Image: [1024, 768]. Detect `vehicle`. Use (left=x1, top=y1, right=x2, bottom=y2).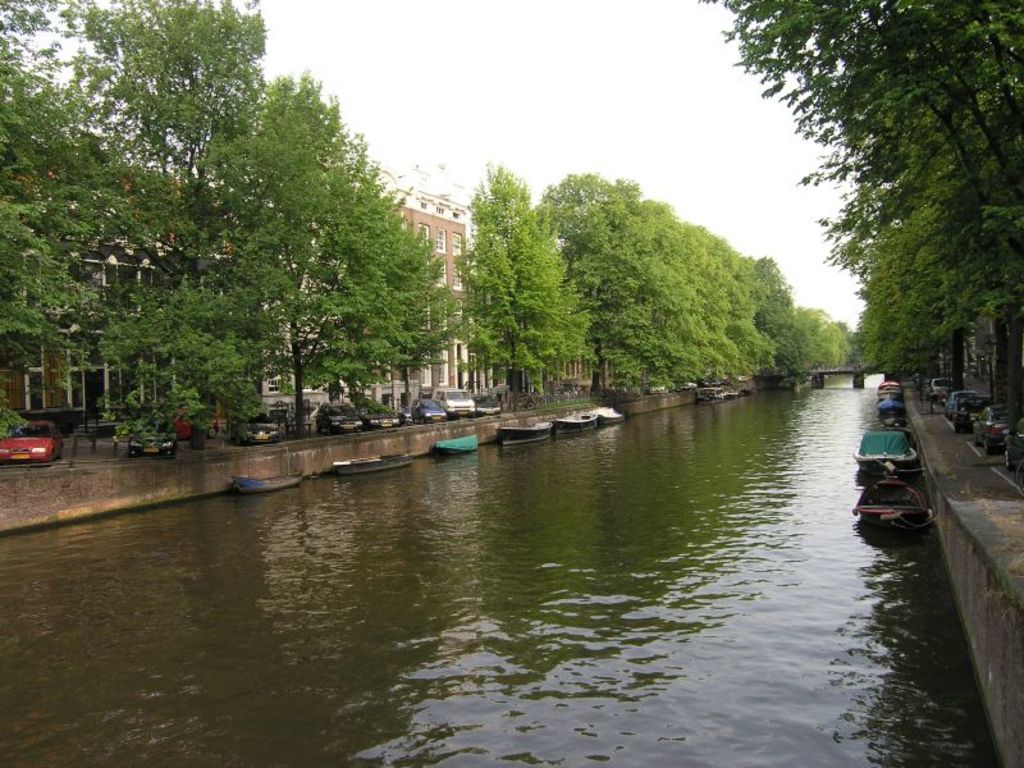
(left=431, top=433, right=476, bottom=457).
